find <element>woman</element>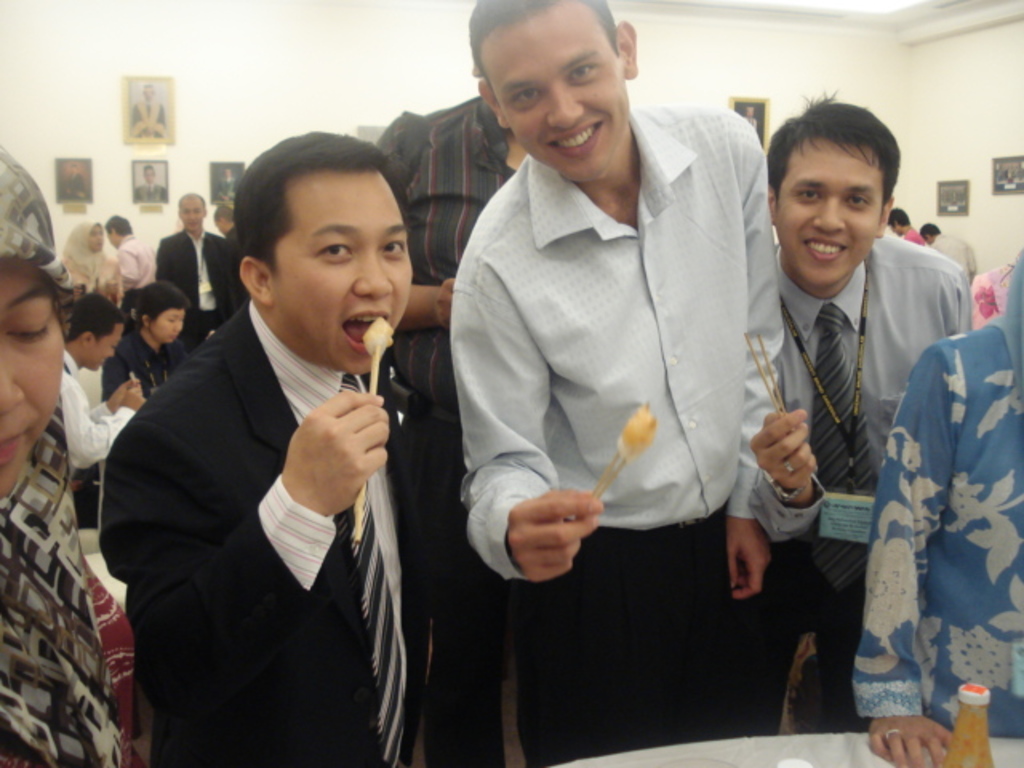
<region>62, 213, 122, 291</region>
